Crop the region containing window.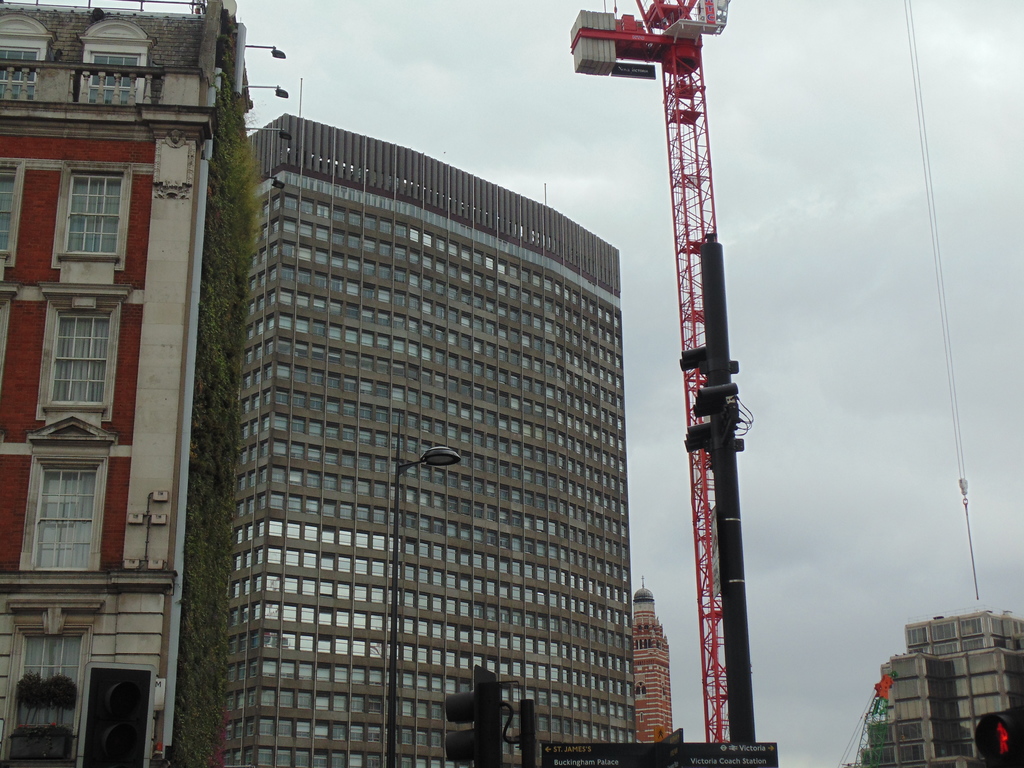
Crop region: <box>436,262,446,273</box>.
